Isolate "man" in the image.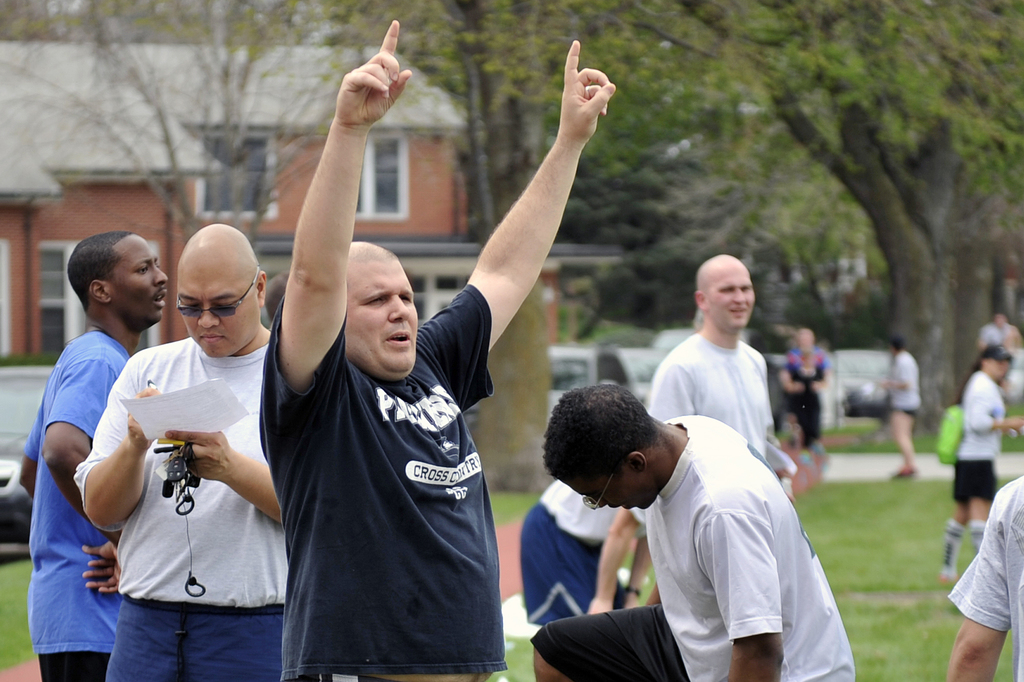
Isolated region: crop(669, 266, 808, 463).
